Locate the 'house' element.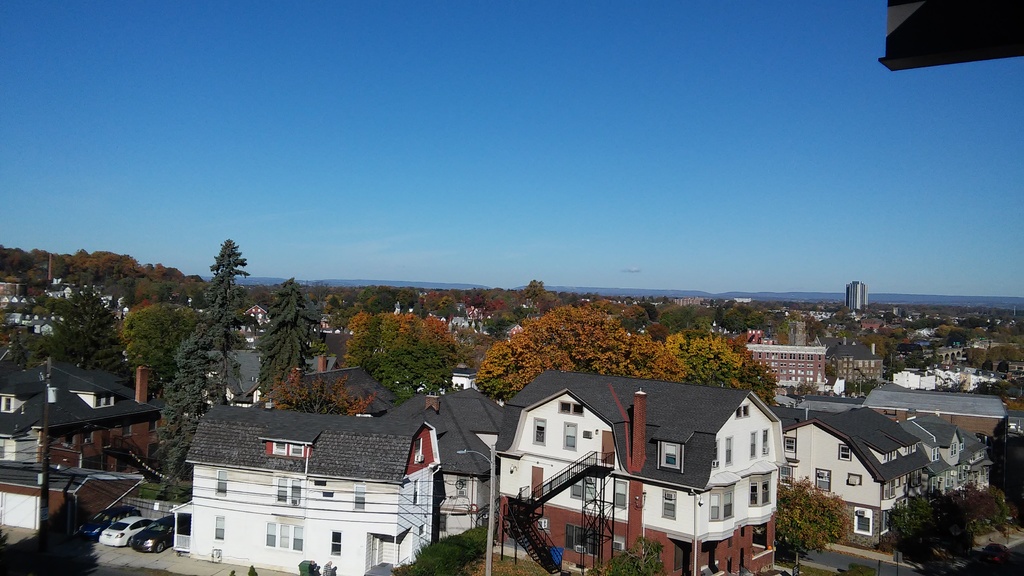
Element bbox: (749,342,824,390).
